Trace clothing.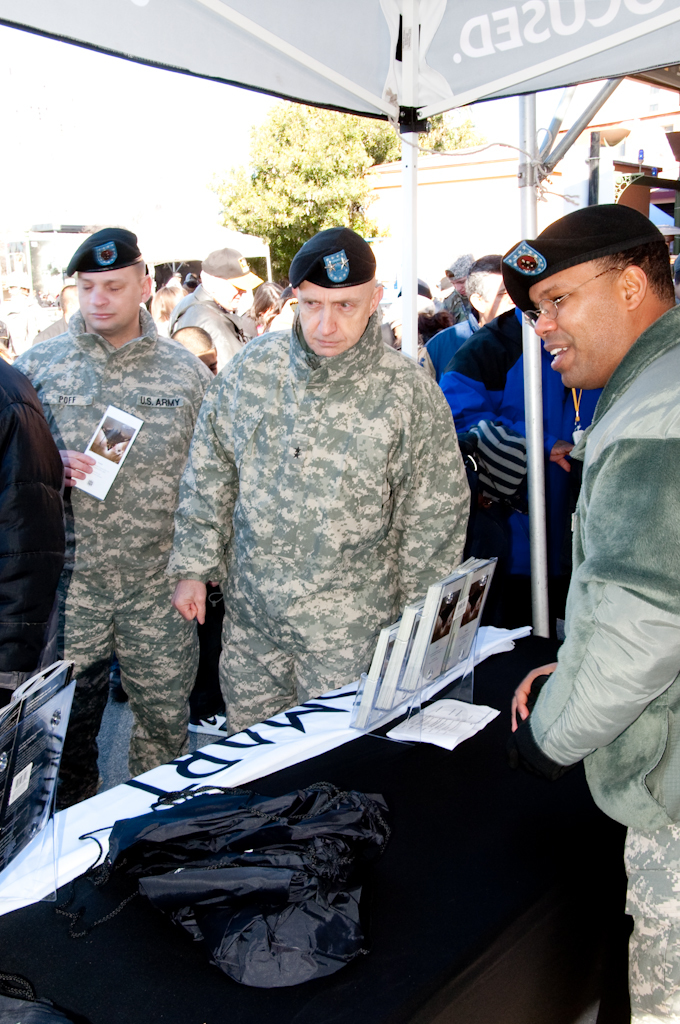
Traced to (left=157, top=312, right=469, bottom=733).
